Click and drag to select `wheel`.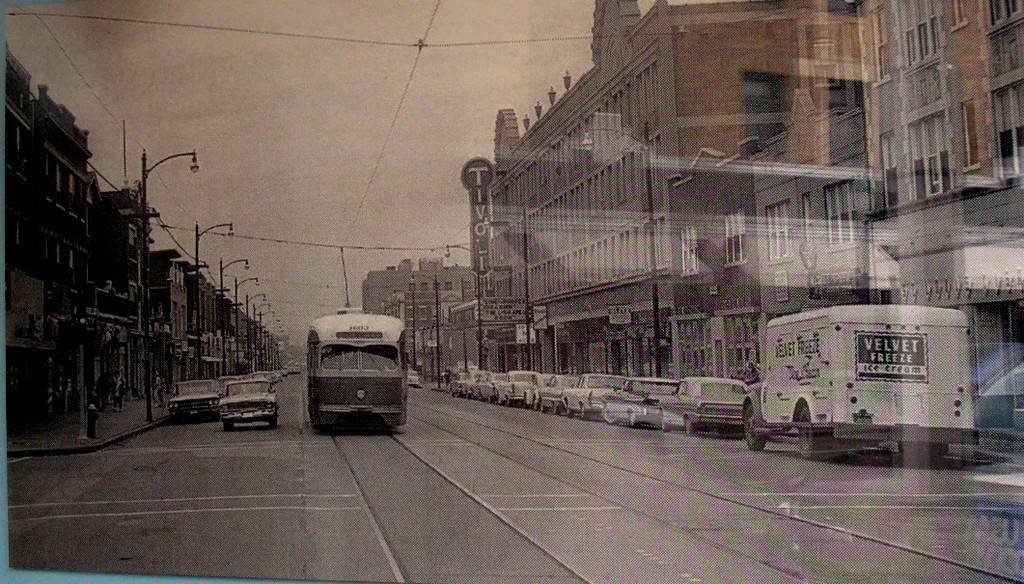
Selection: BBox(631, 412, 632, 425).
